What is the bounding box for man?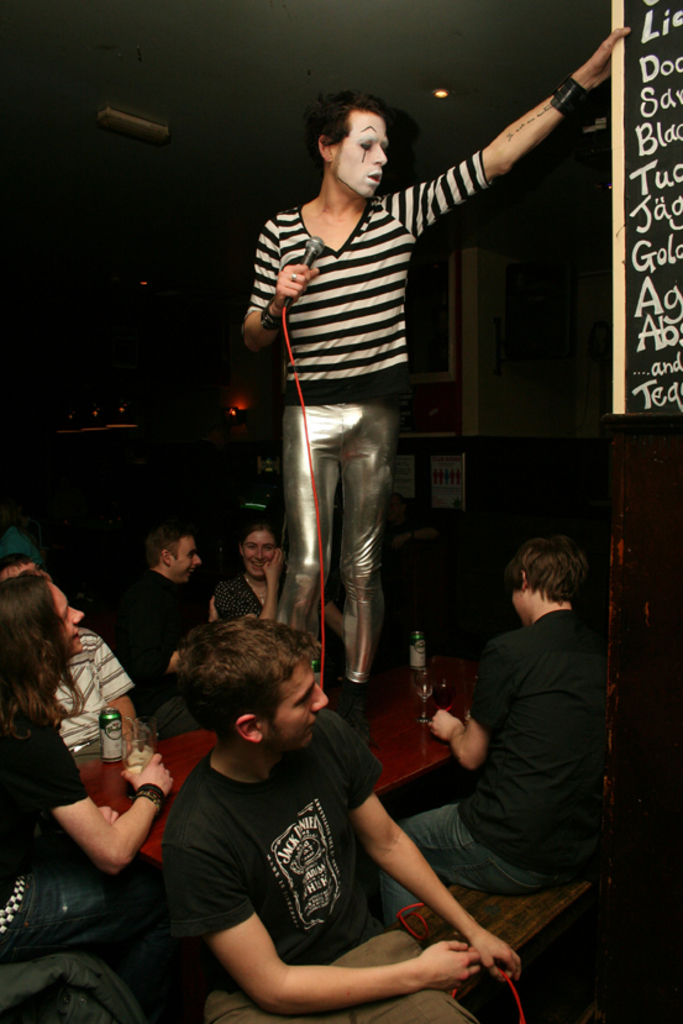
box(243, 23, 629, 718).
